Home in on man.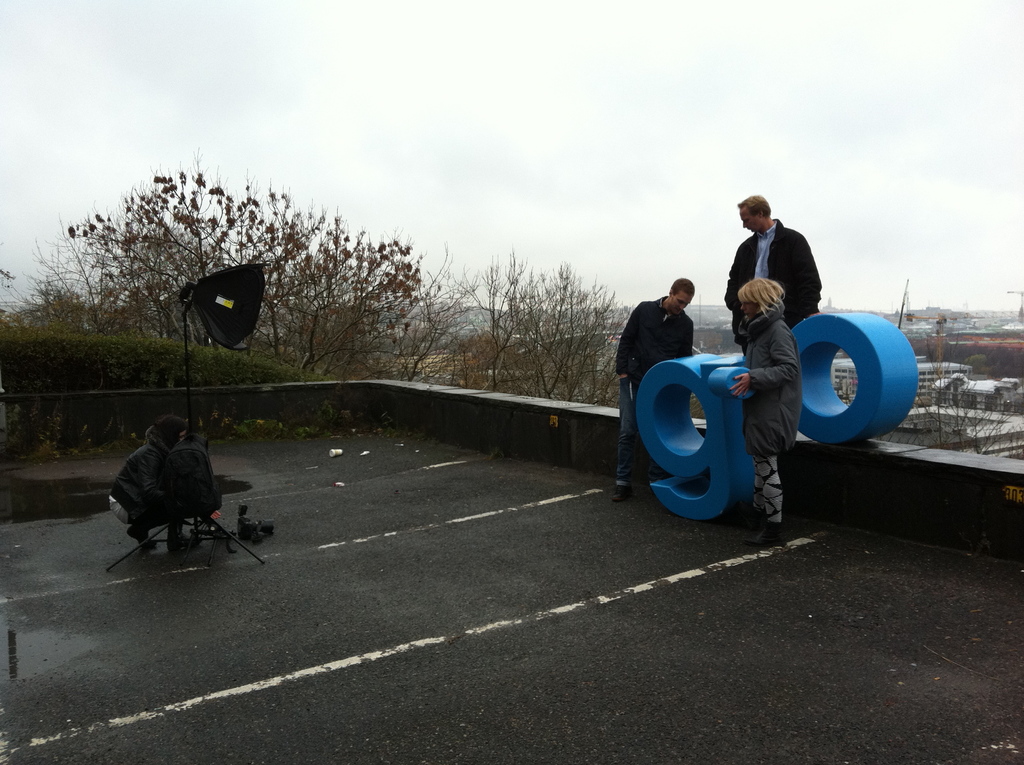
Homed in at [616, 273, 699, 504].
